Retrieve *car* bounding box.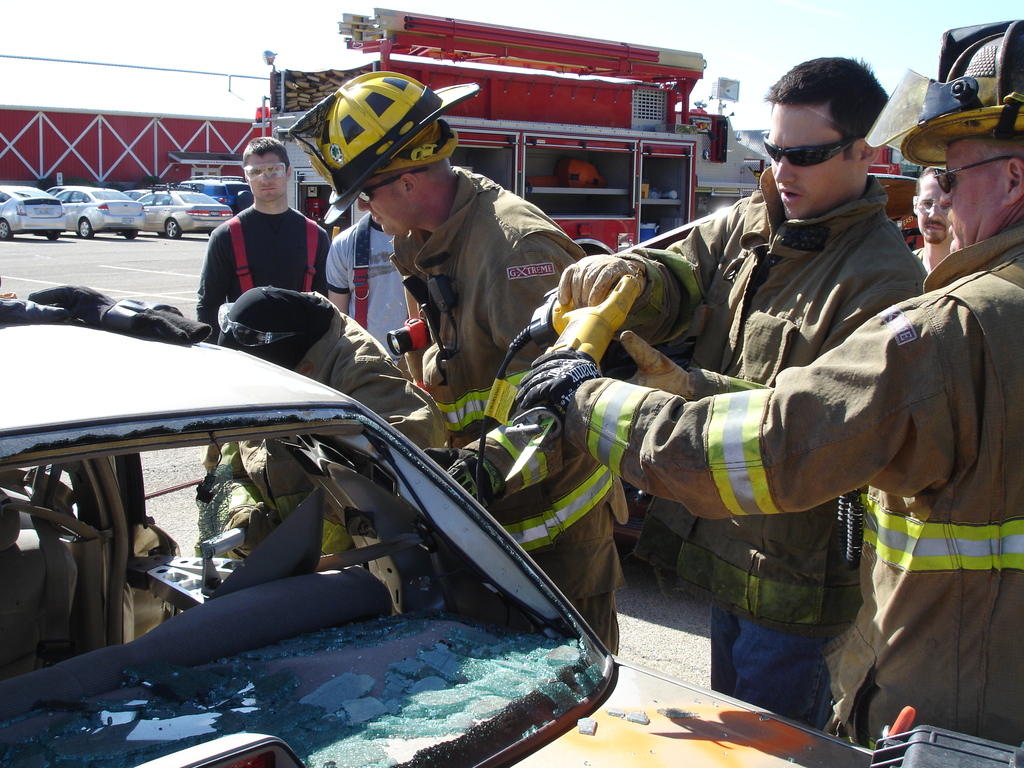
Bounding box: (177, 172, 244, 204).
